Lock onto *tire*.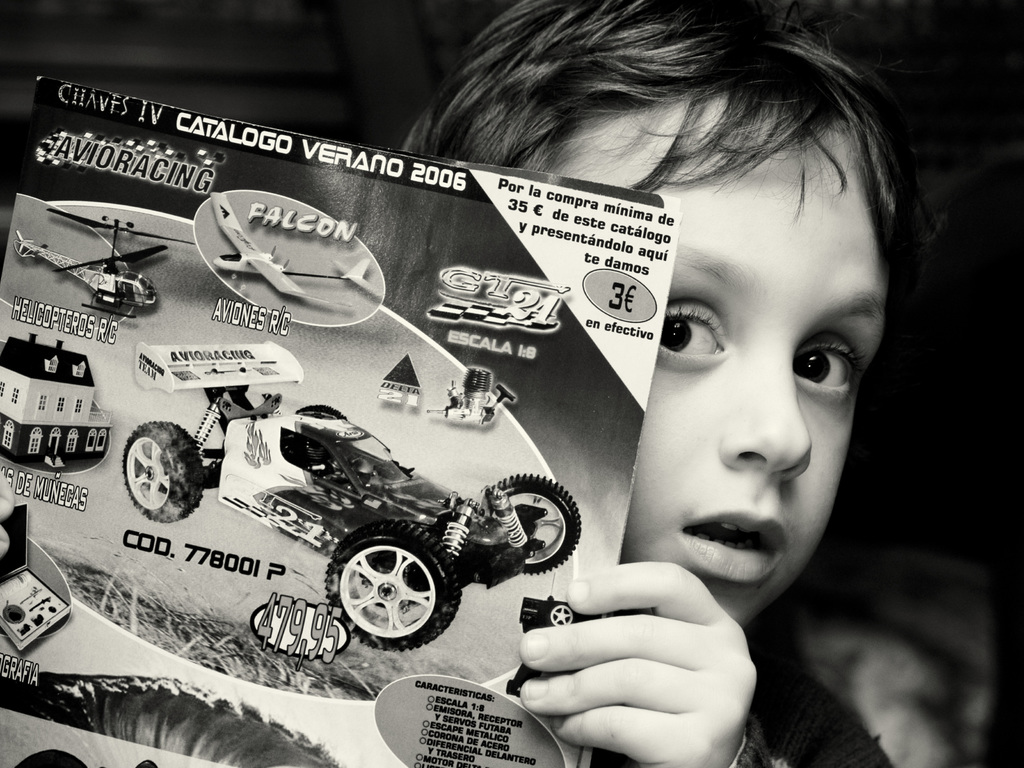
Locked: box(316, 532, 455, 655).
